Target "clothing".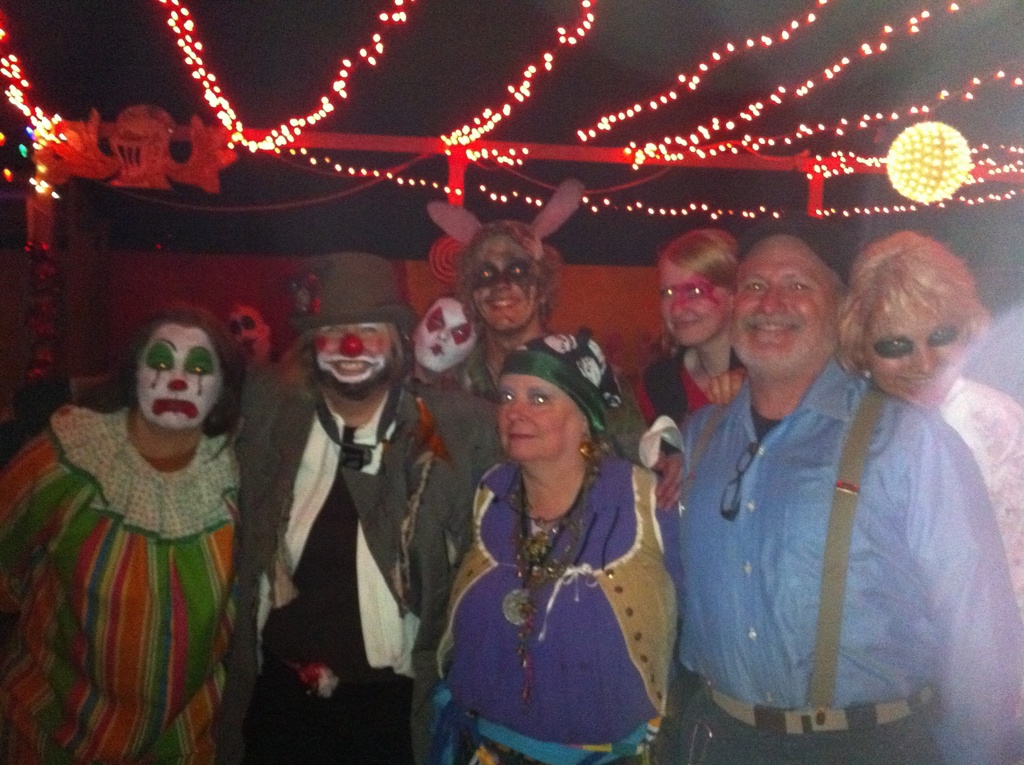
Target region: bbox=[648, 351, 753, 450].
